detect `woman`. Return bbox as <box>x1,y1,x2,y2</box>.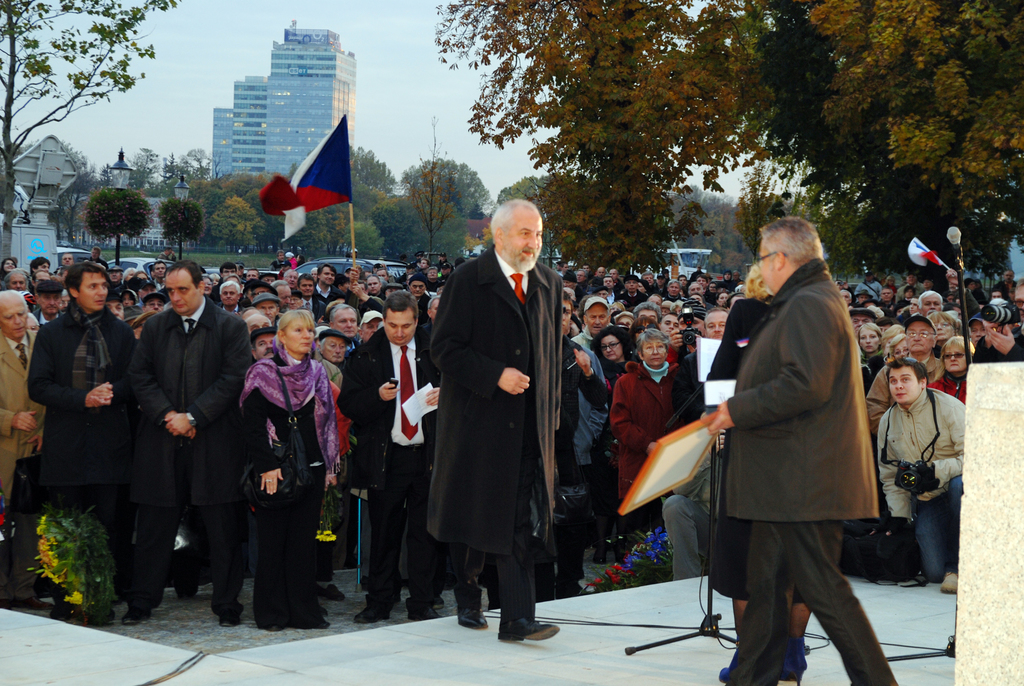
<box>232,295,324,641</box>.
